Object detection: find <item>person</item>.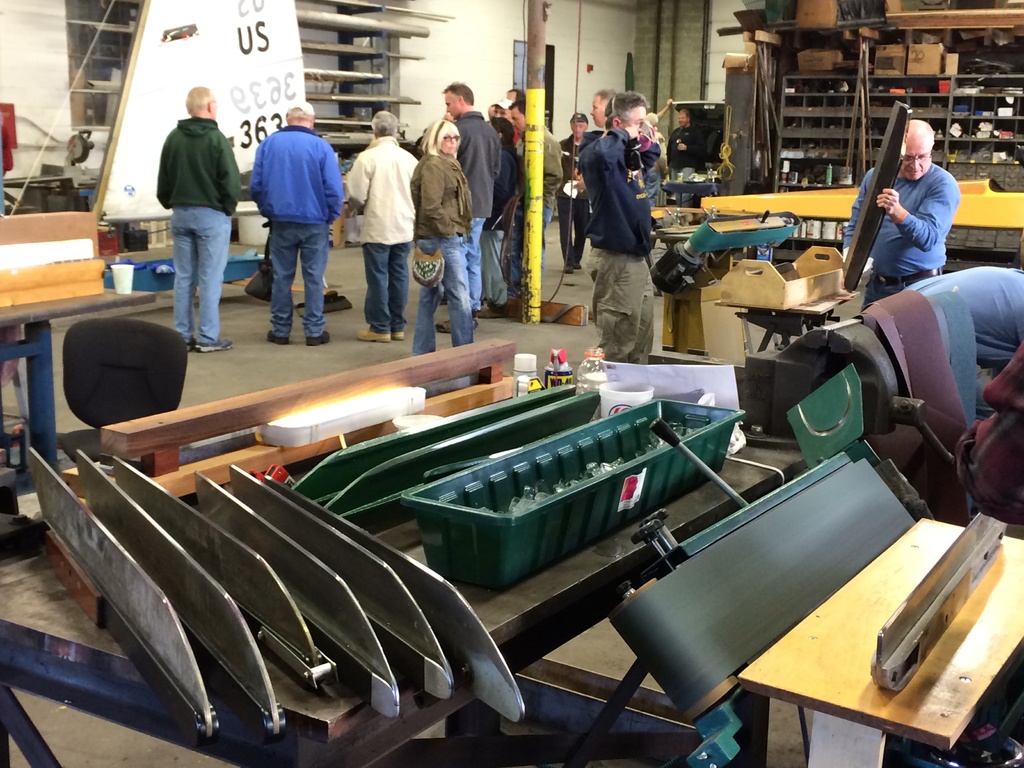
(x1=510, y1=100, x2=562, y2=299).
